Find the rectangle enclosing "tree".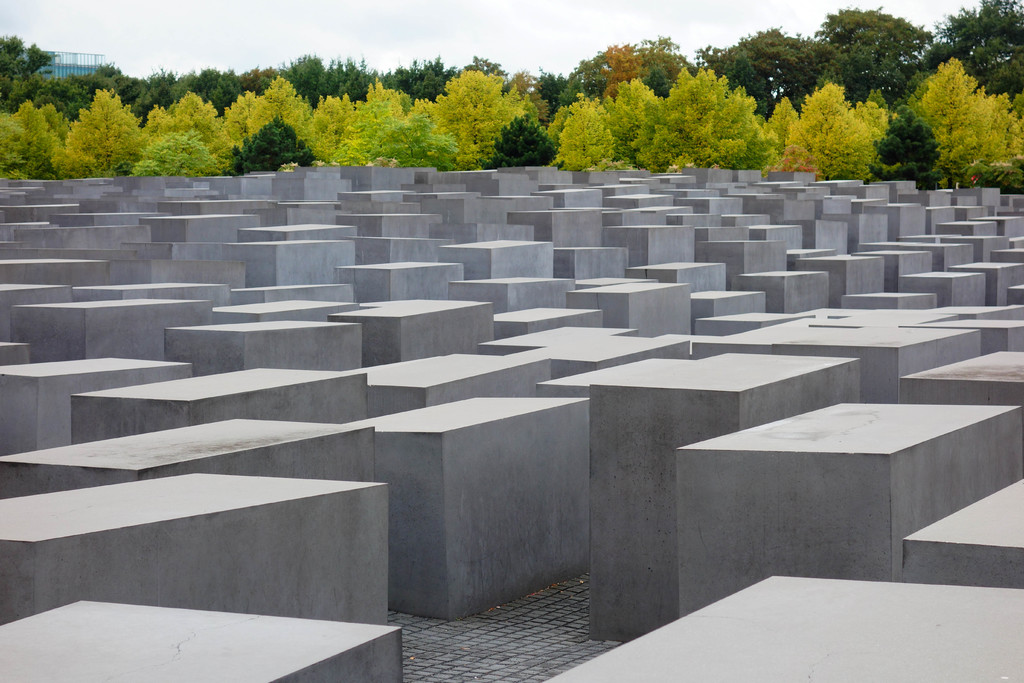
{"x1": 239, "y1": 76, "x2": 323, "y2": 131}.
